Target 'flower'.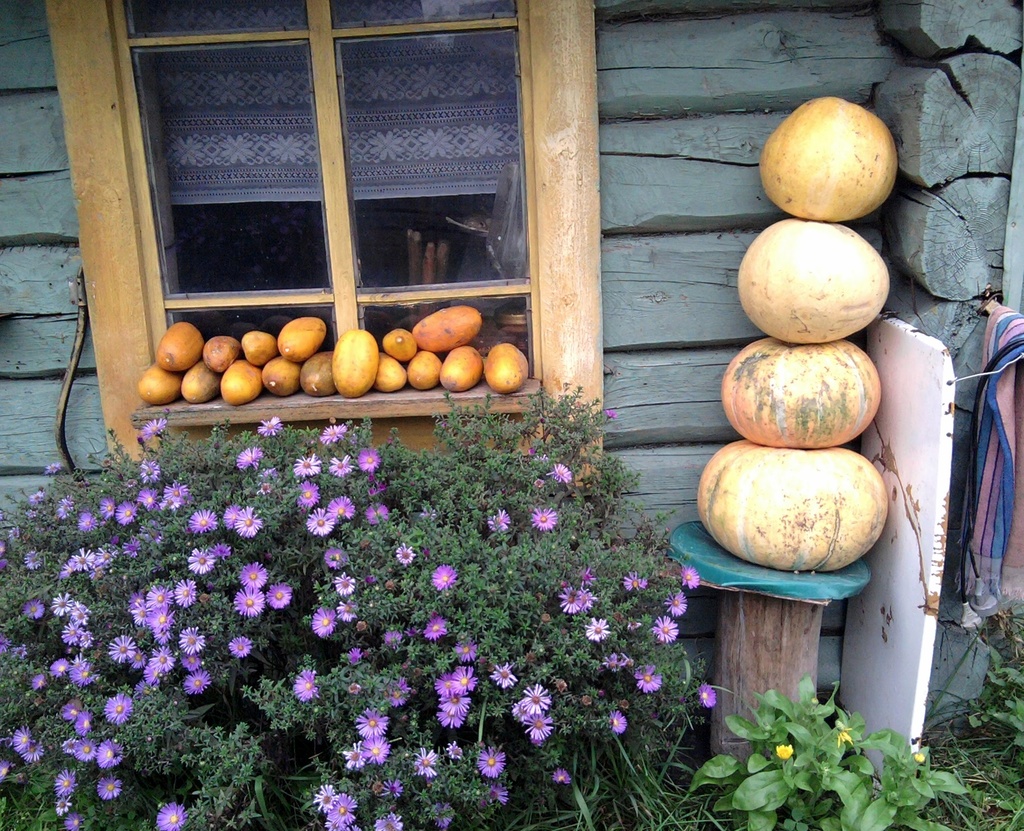
Target region: [448, 741, 462, 761].
